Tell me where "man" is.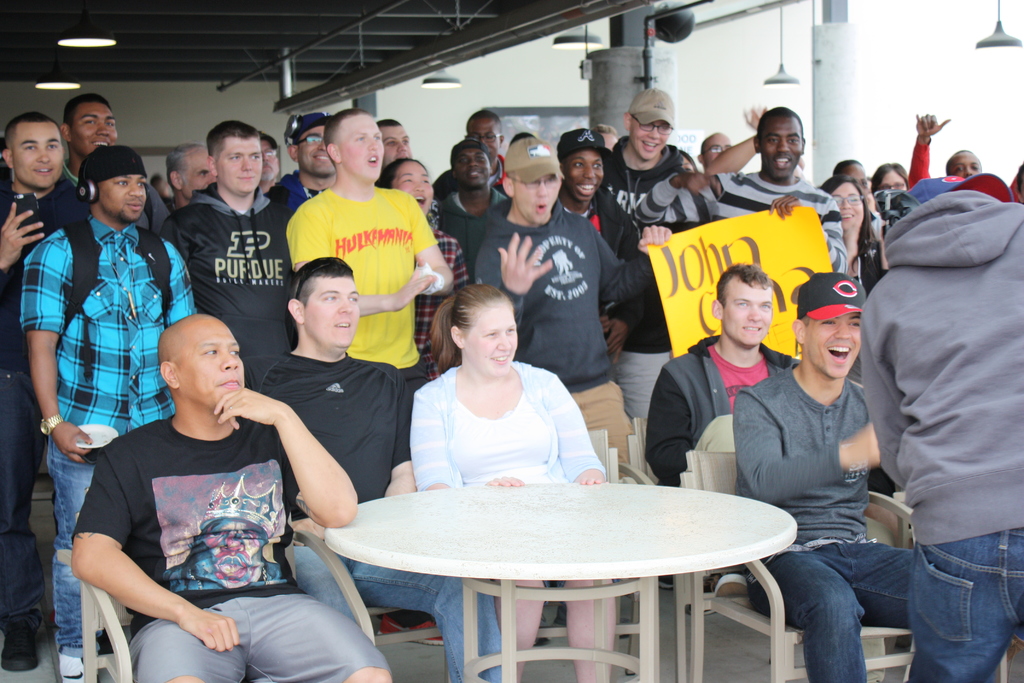
"man" is at left=434, top=133, right=504, bottom=282.
